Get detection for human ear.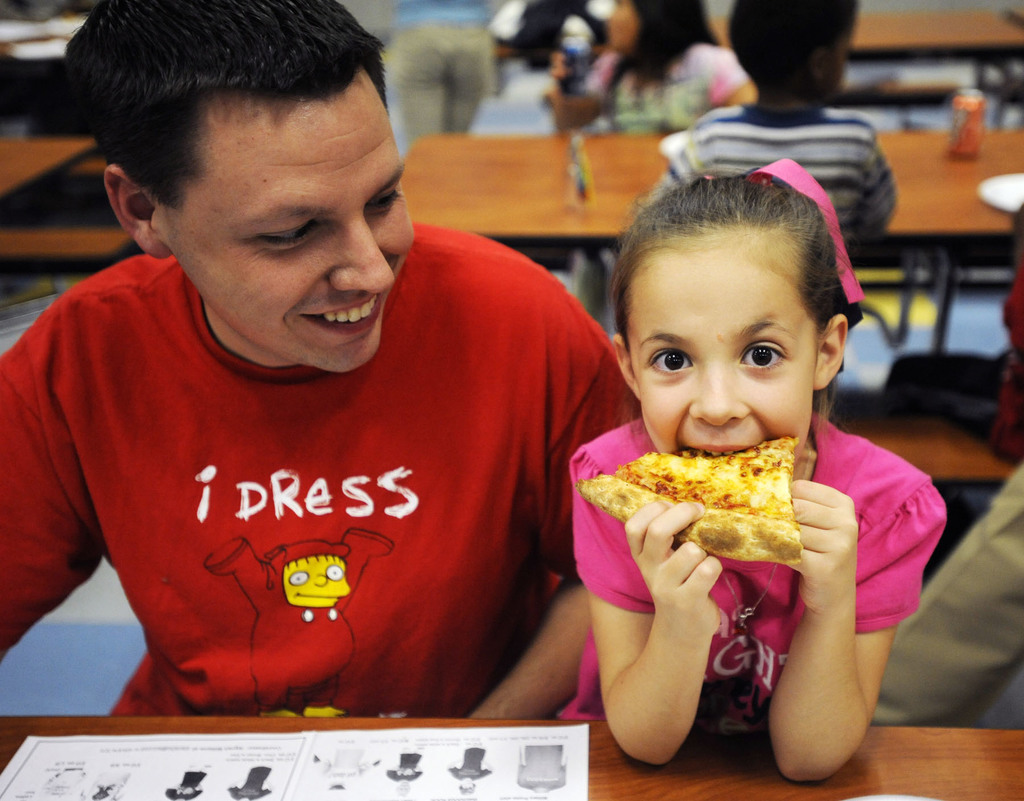
Detection: box(610, 334, 641, 398).
